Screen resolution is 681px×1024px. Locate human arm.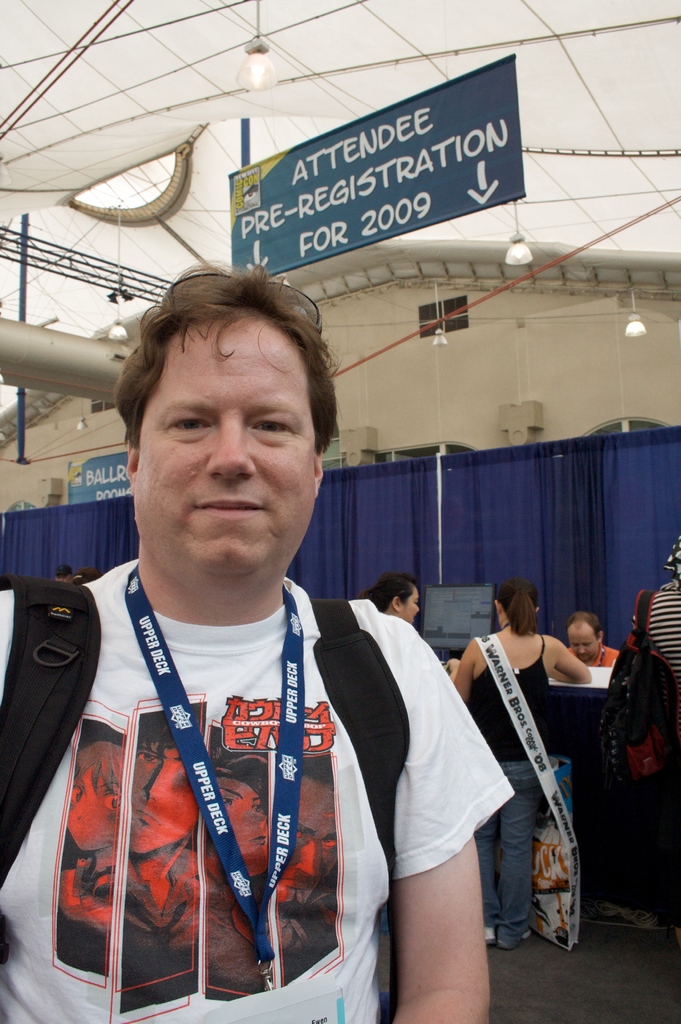
336:623:509:998.
